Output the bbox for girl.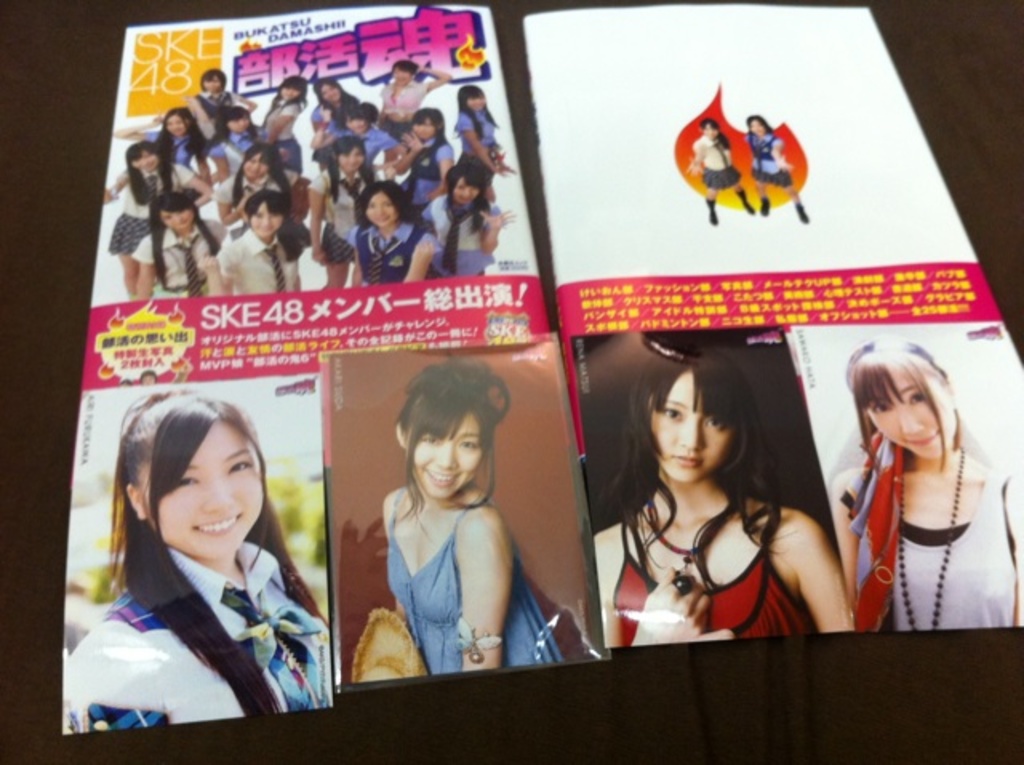
BBox(381, 355, 566, 677).
